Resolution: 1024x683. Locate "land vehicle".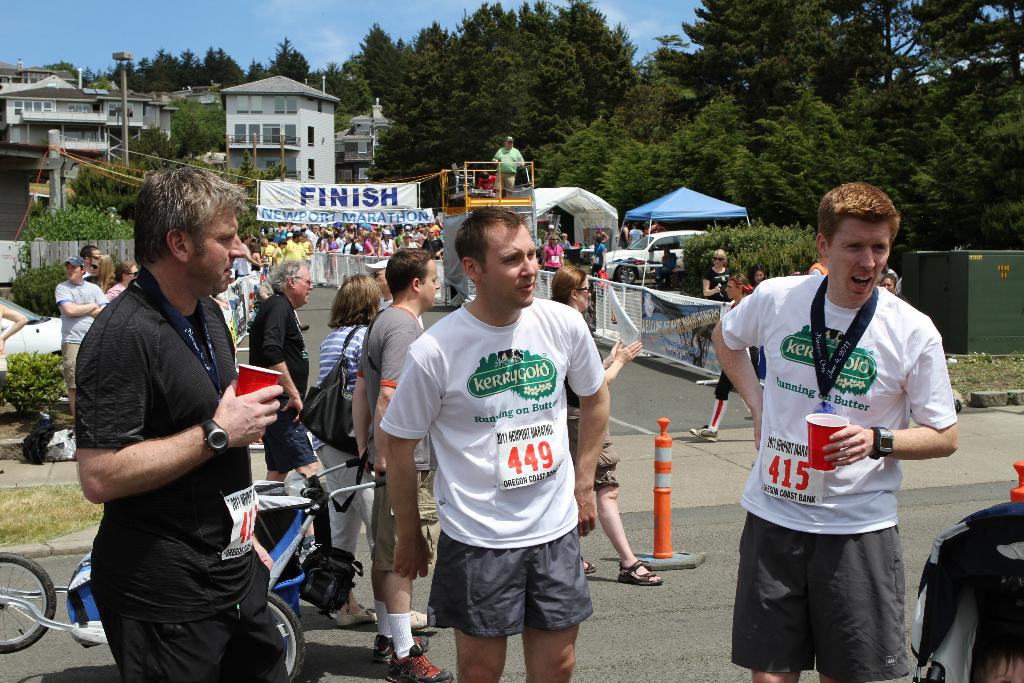
0, 295, 63, 357.
